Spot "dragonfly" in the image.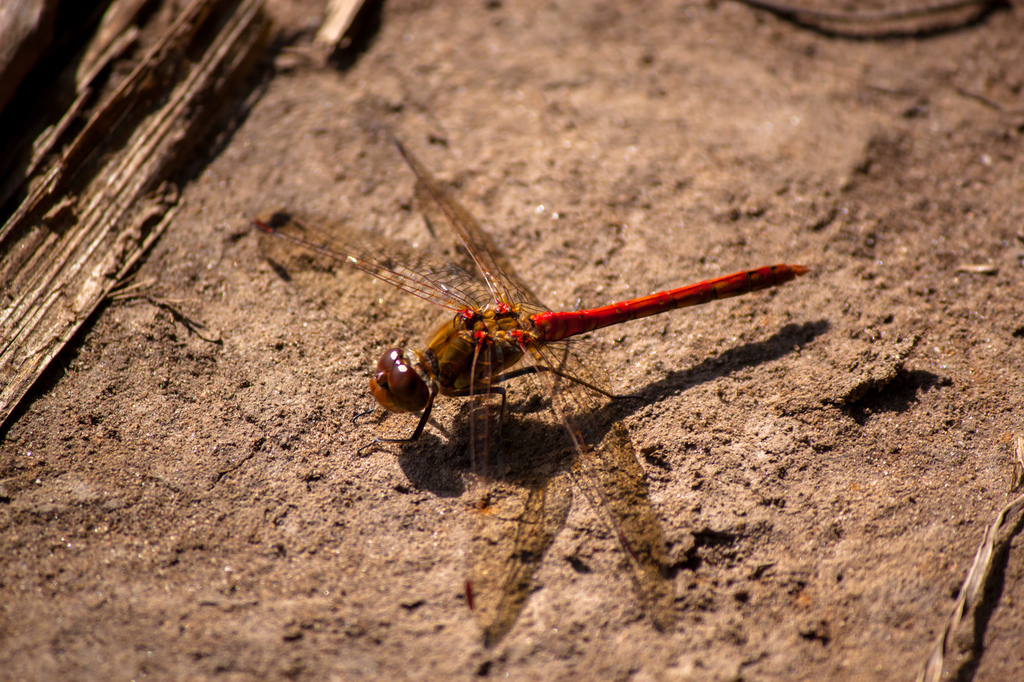
"dragonfly" found at bbox=[255, 136, 814, 629].
